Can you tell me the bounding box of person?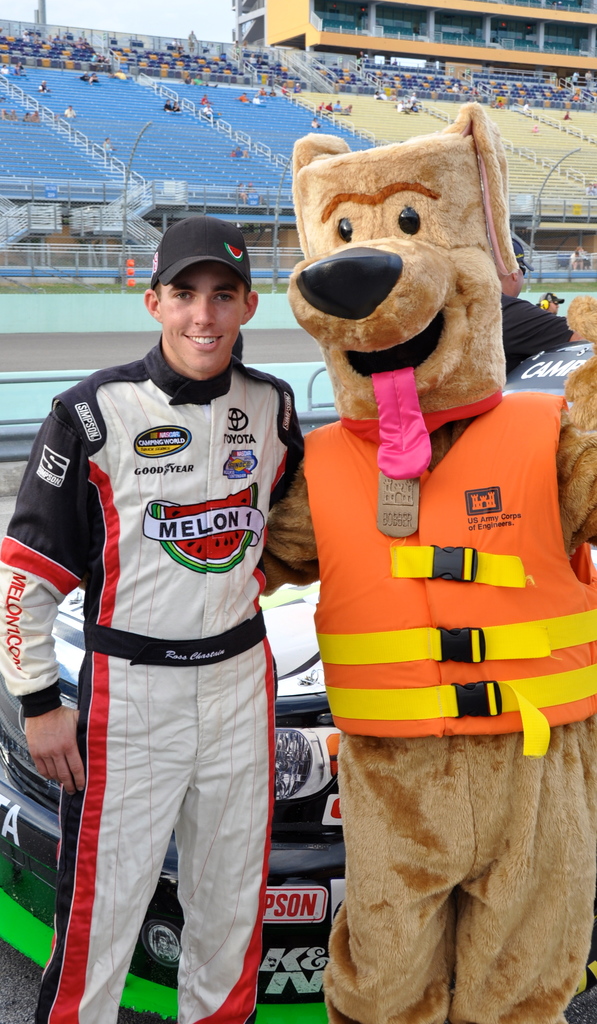
173/99/184/111.
